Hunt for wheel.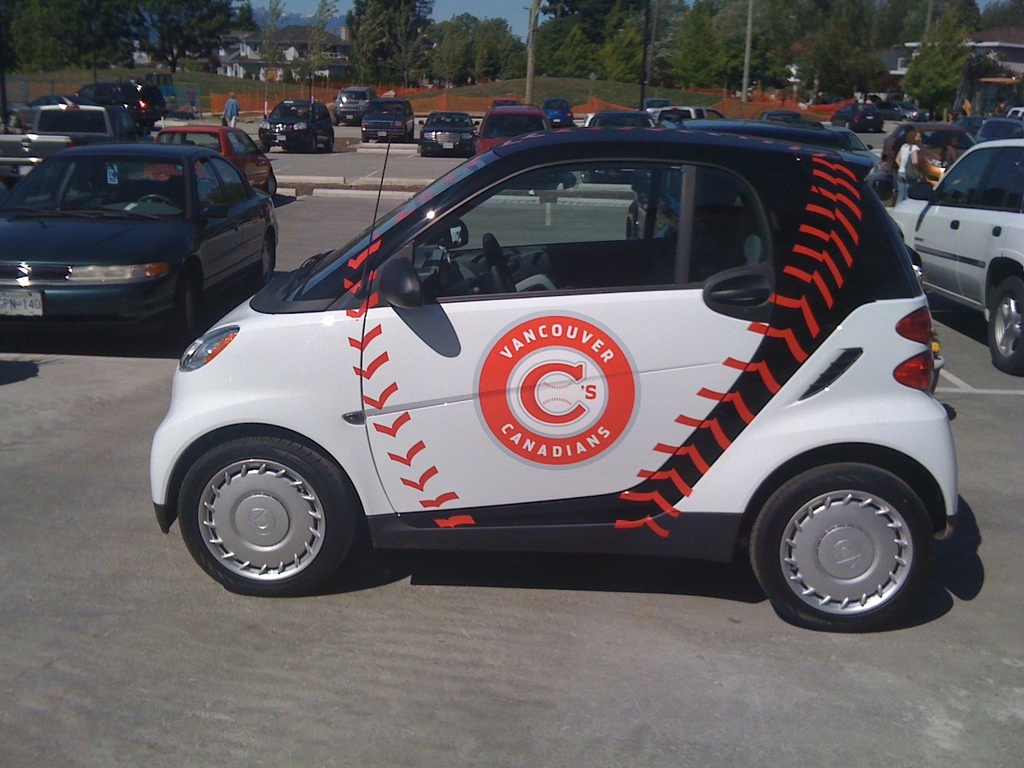
Hunted down at box=[420, 154, 426, 157].
